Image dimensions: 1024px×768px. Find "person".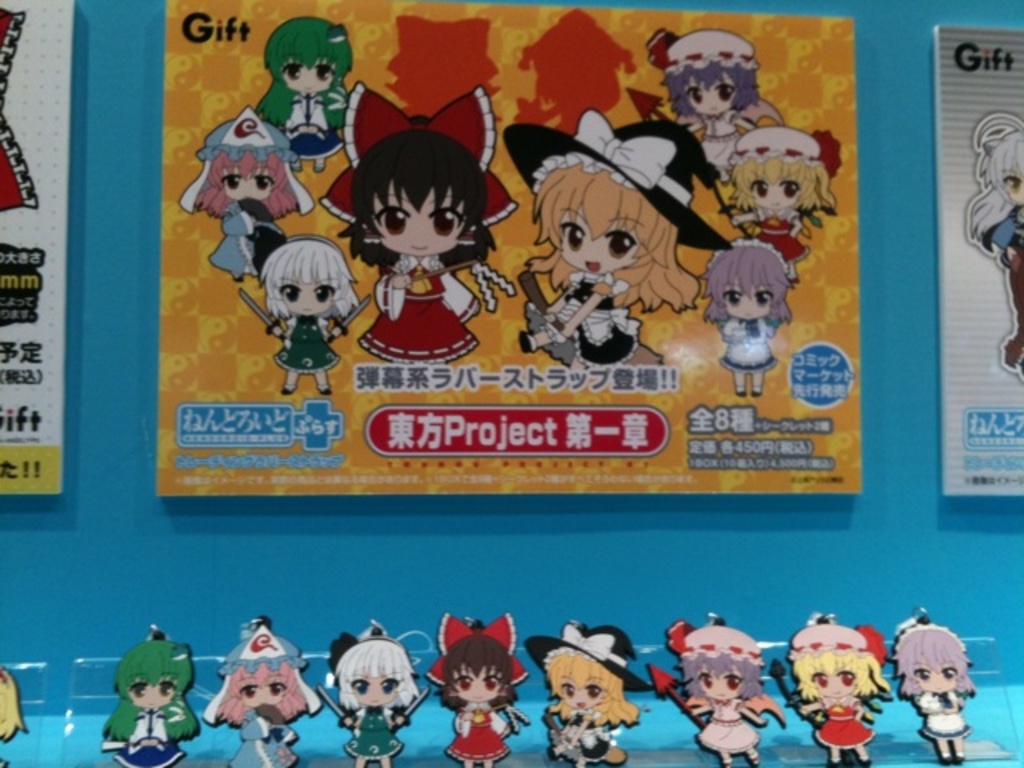
[x1=517, y1=621, x2=653, y2=766].
